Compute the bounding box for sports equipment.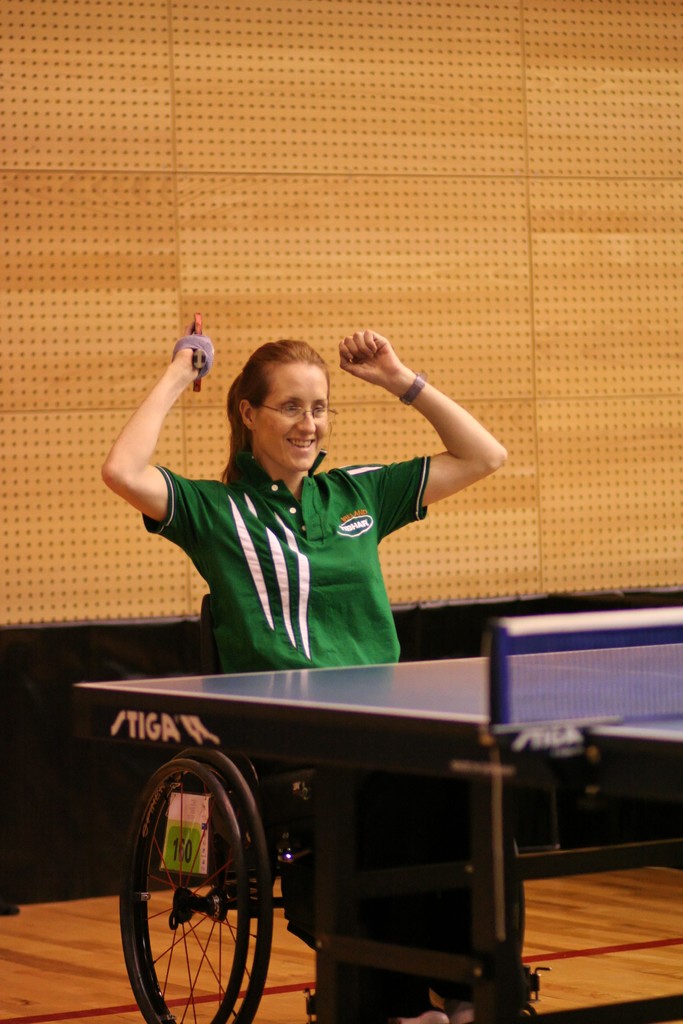
[left=66, top=598, right=682, bottom=1023].
